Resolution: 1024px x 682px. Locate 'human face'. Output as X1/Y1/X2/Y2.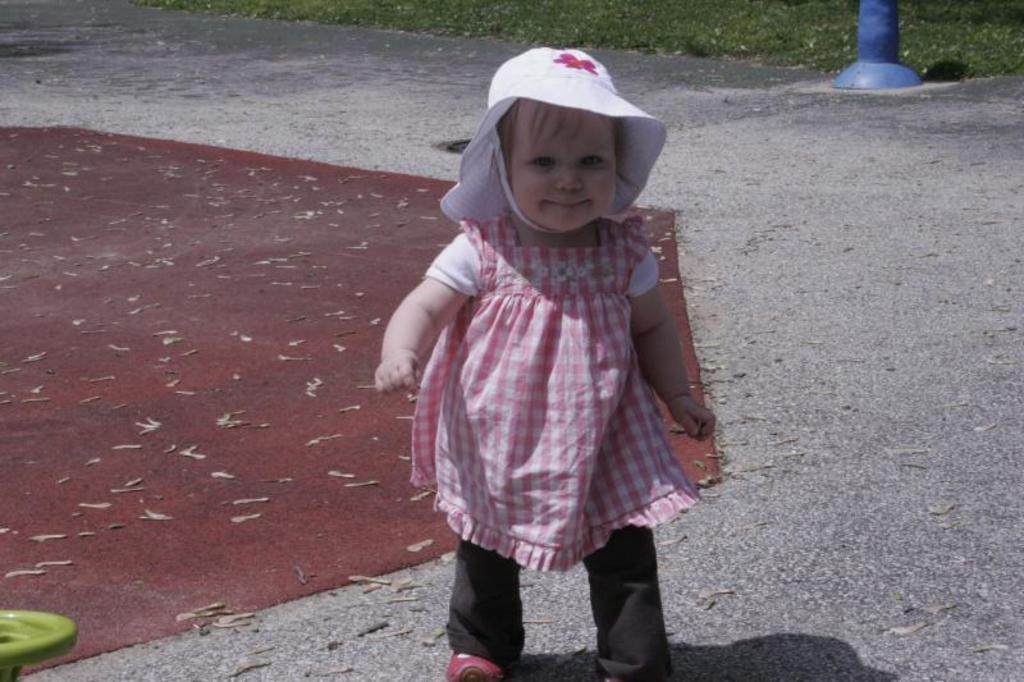
506/102/623/235.
